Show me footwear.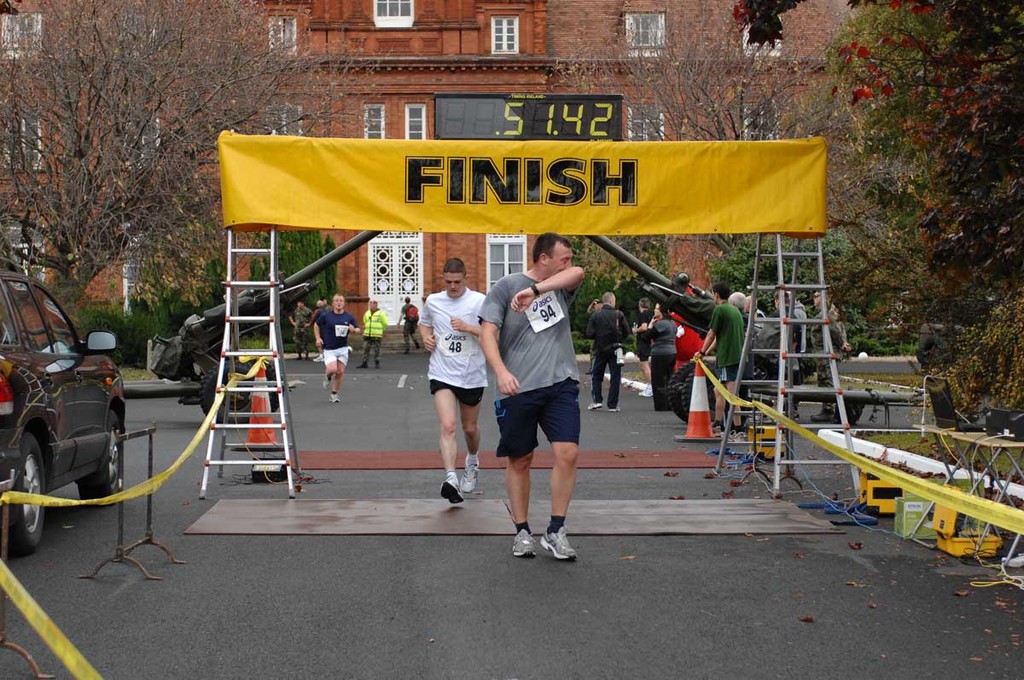
footwear is here: locate(608, 406, 622, 416).
